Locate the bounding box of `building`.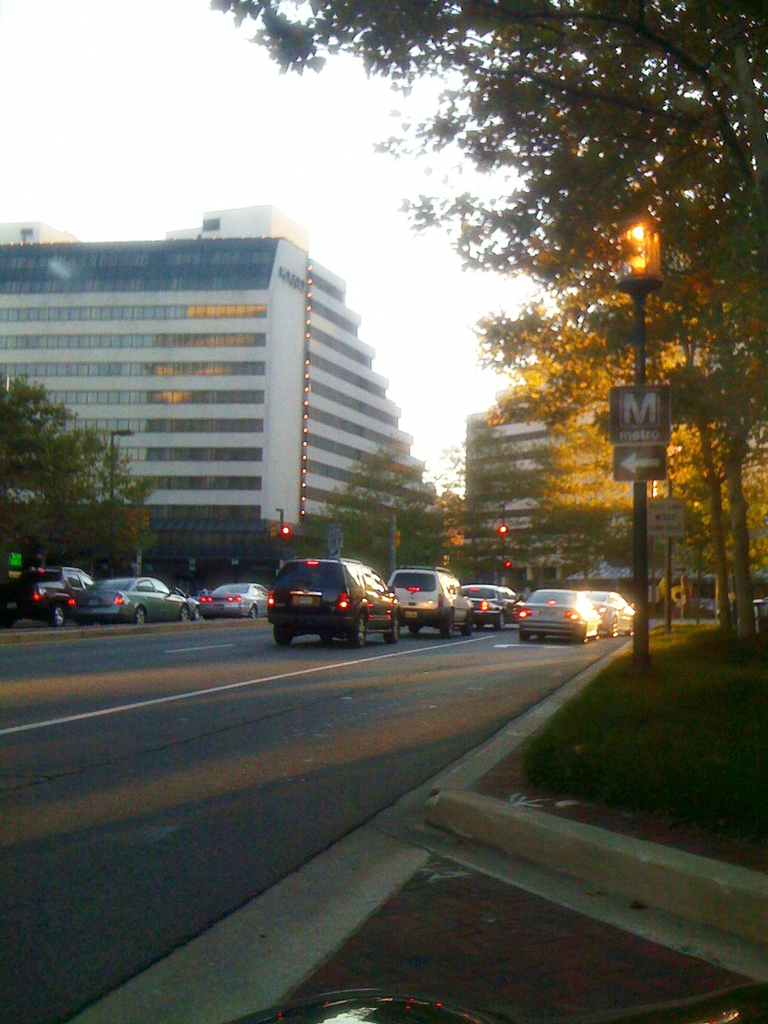
Bounding box: [0, 209, 436, 600].
